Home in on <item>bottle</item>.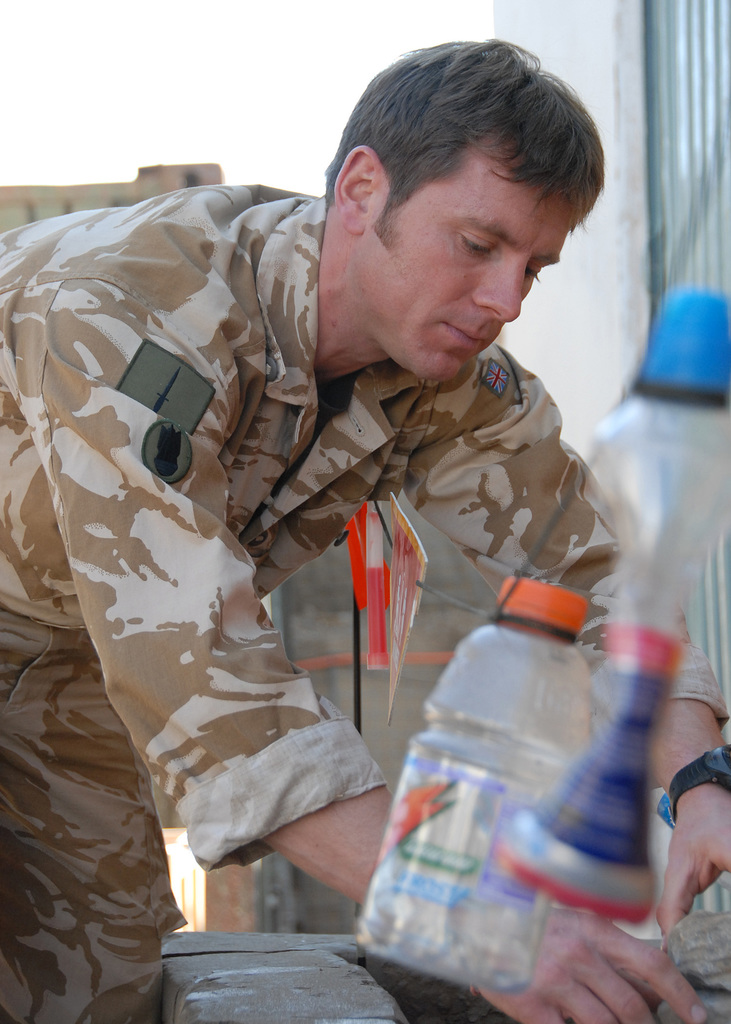
Homed in at select_region(355, 573, 590, 998).
